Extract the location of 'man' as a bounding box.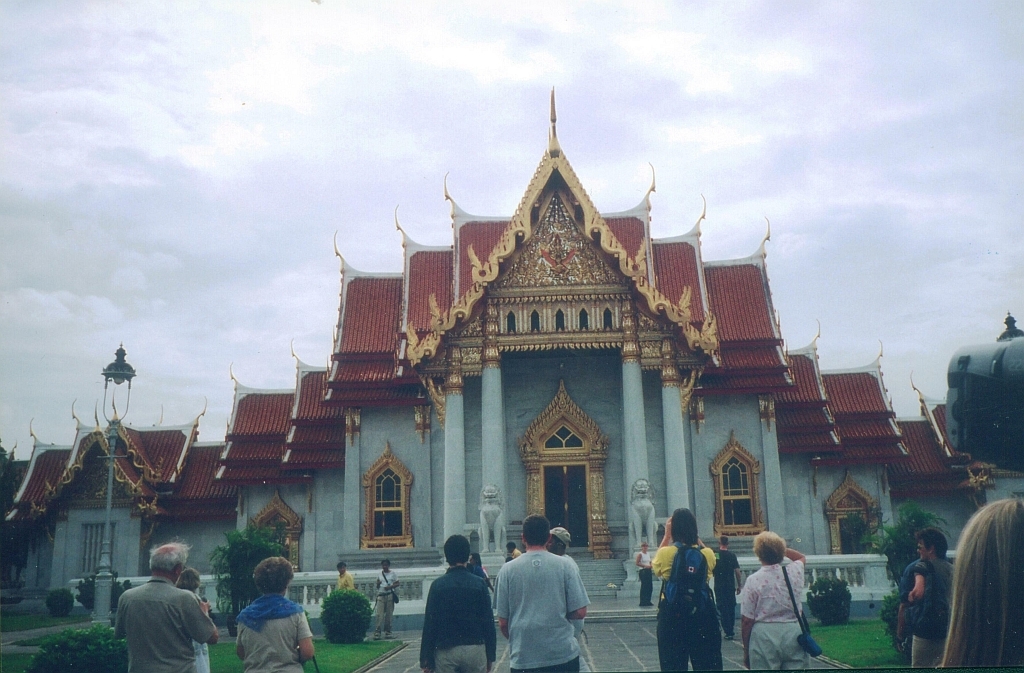
[left=650, top=501, right=716, bottom=671].
